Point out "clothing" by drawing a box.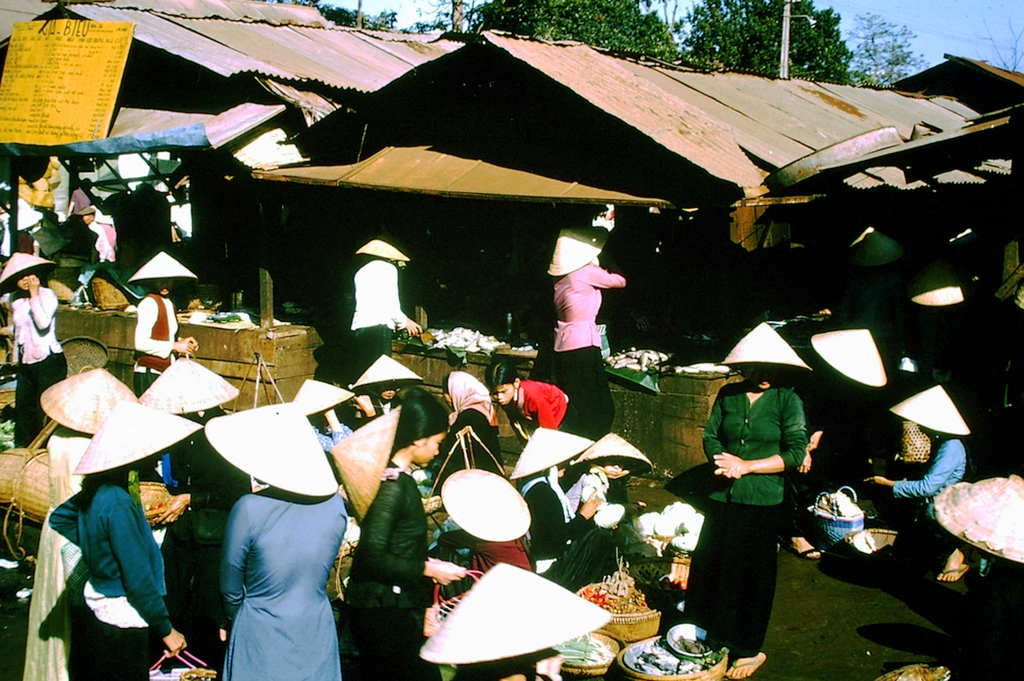
{"x1": 436, "y1": 372, "x2": 504, "y2": 492}.
